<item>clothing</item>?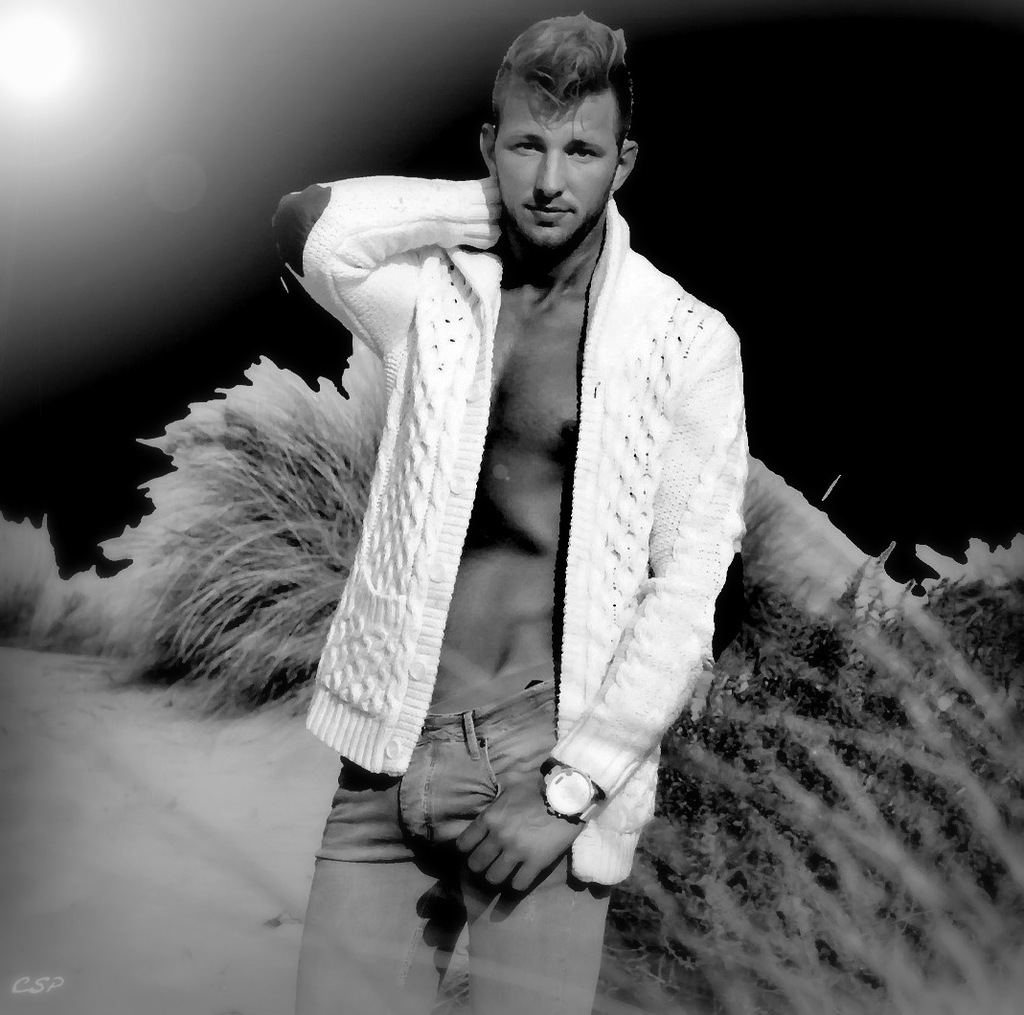
<box>266,162,748,1013</box>
